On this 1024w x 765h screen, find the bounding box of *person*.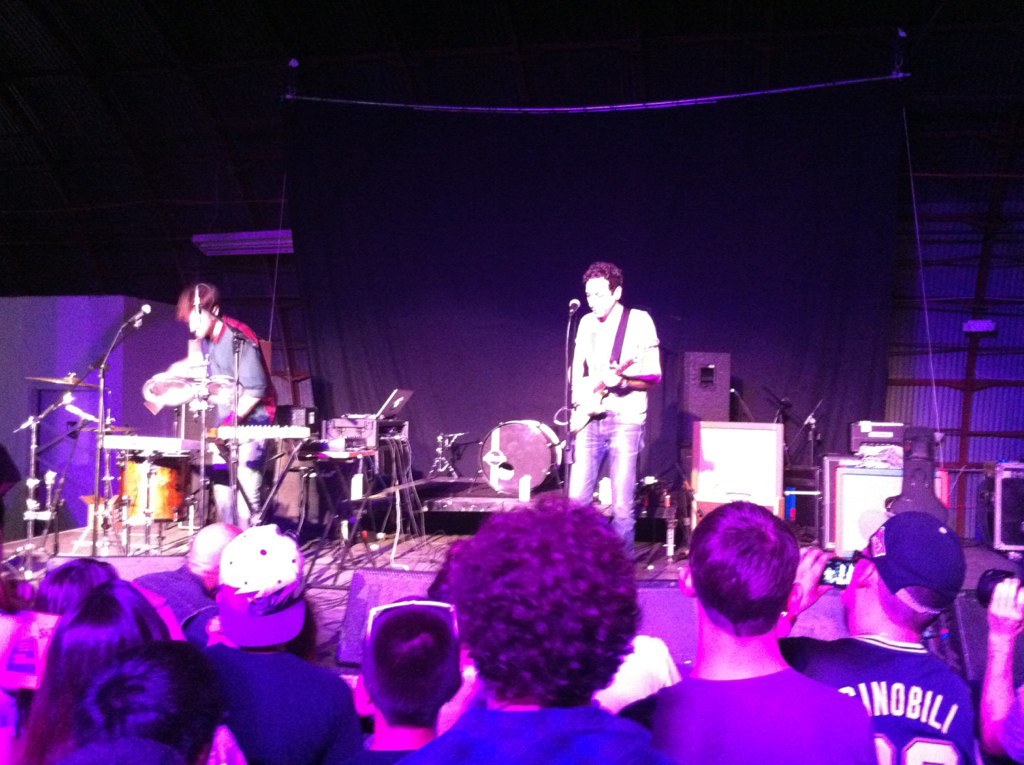
Bounding box: box(408, 495, 659, 764).
